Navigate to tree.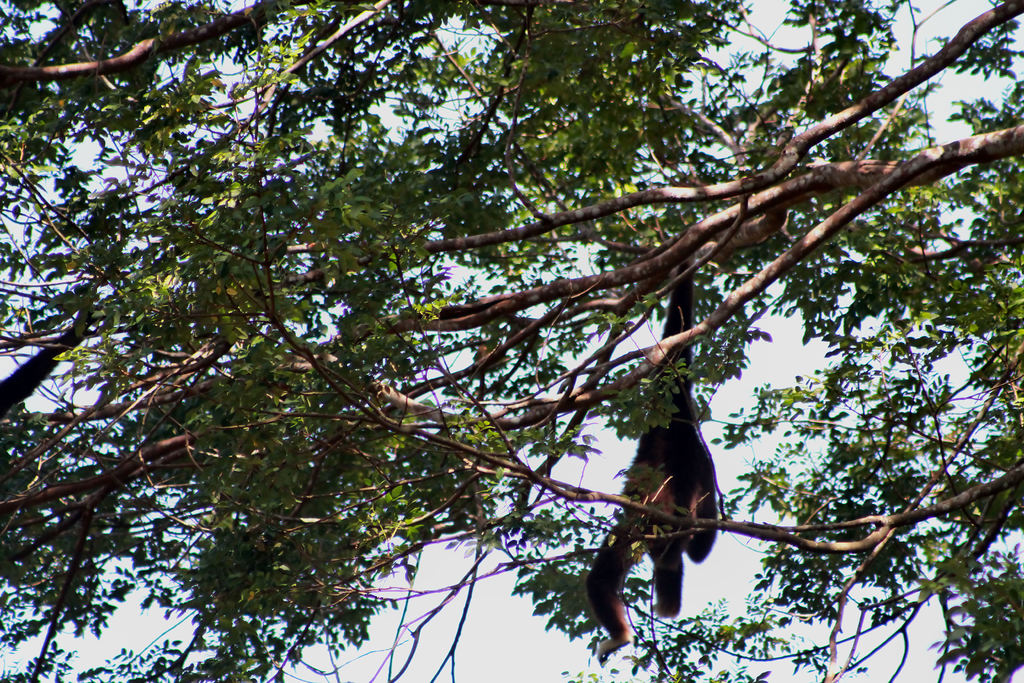
Navigation target: (0,0,918,682).
